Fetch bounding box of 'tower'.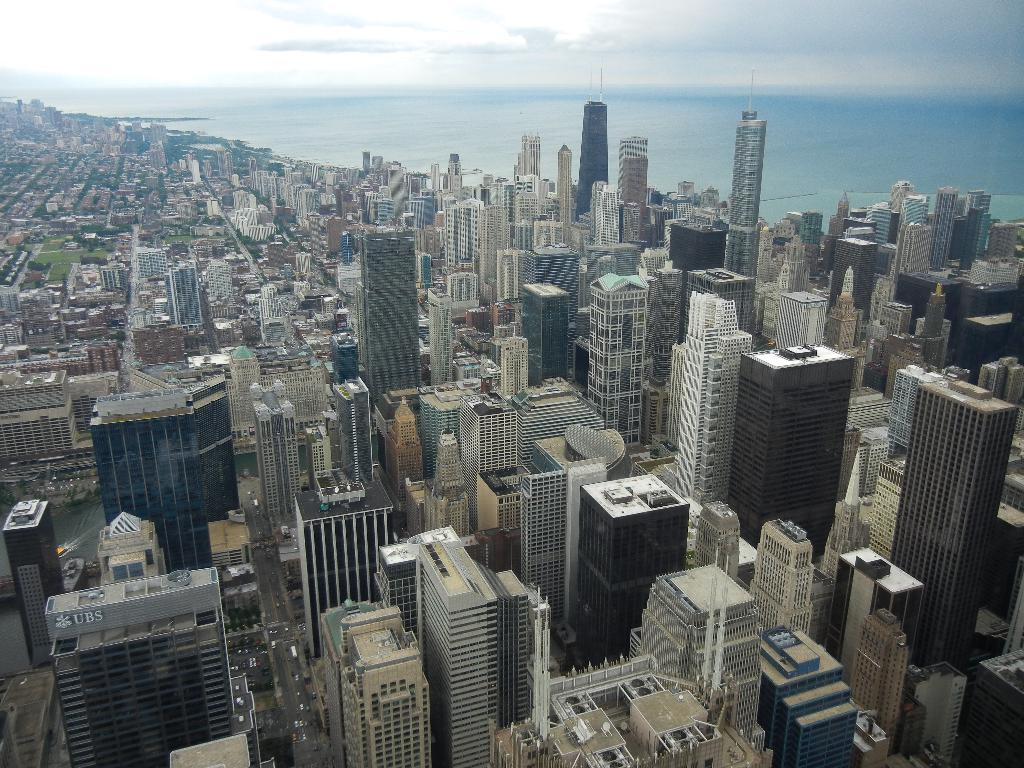
Bbox: x1=428 y1=150 x2=483 y2=277.
